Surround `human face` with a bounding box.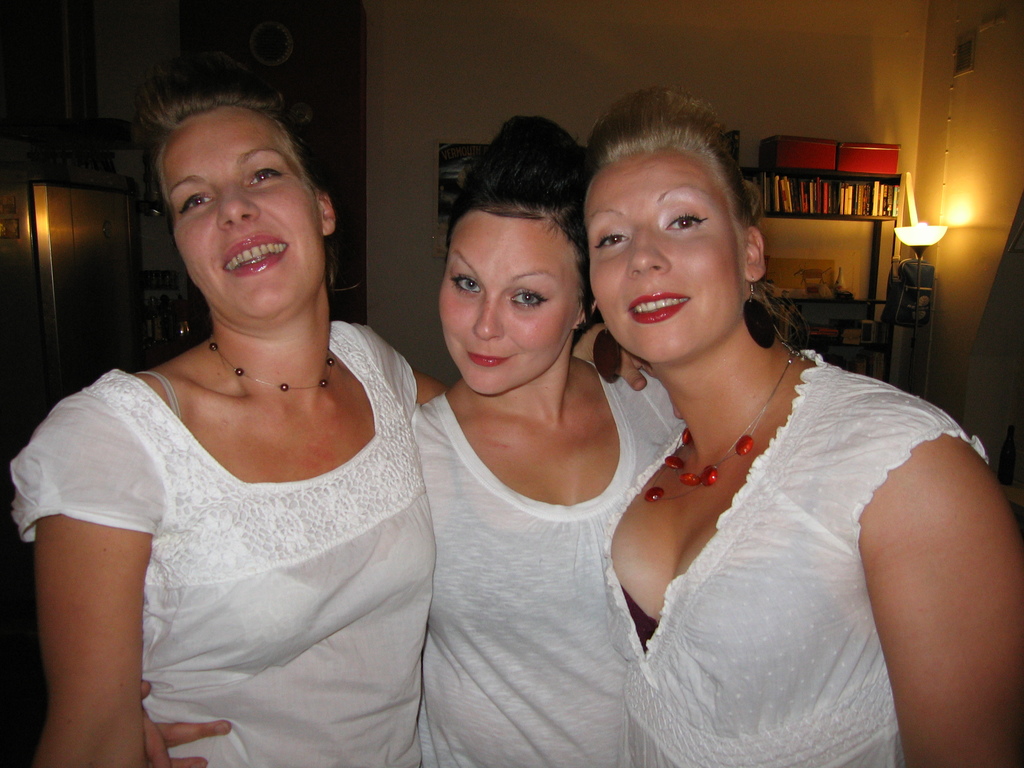
(left=162, top=106, right=321, bottom=322).
